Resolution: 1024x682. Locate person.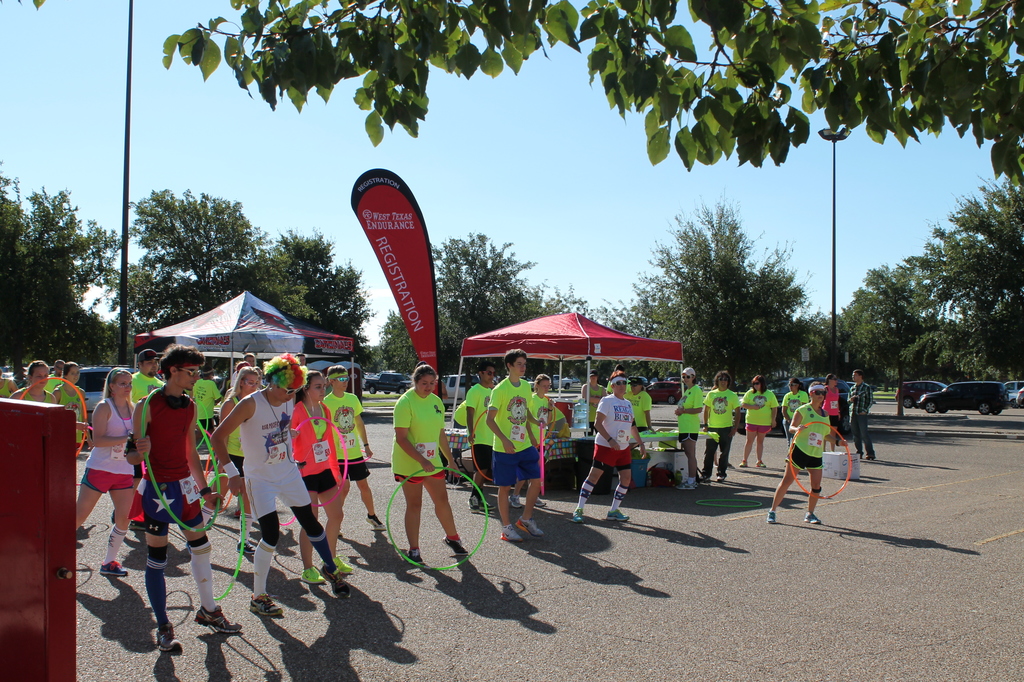
crop(619, 377, 660, 441).
